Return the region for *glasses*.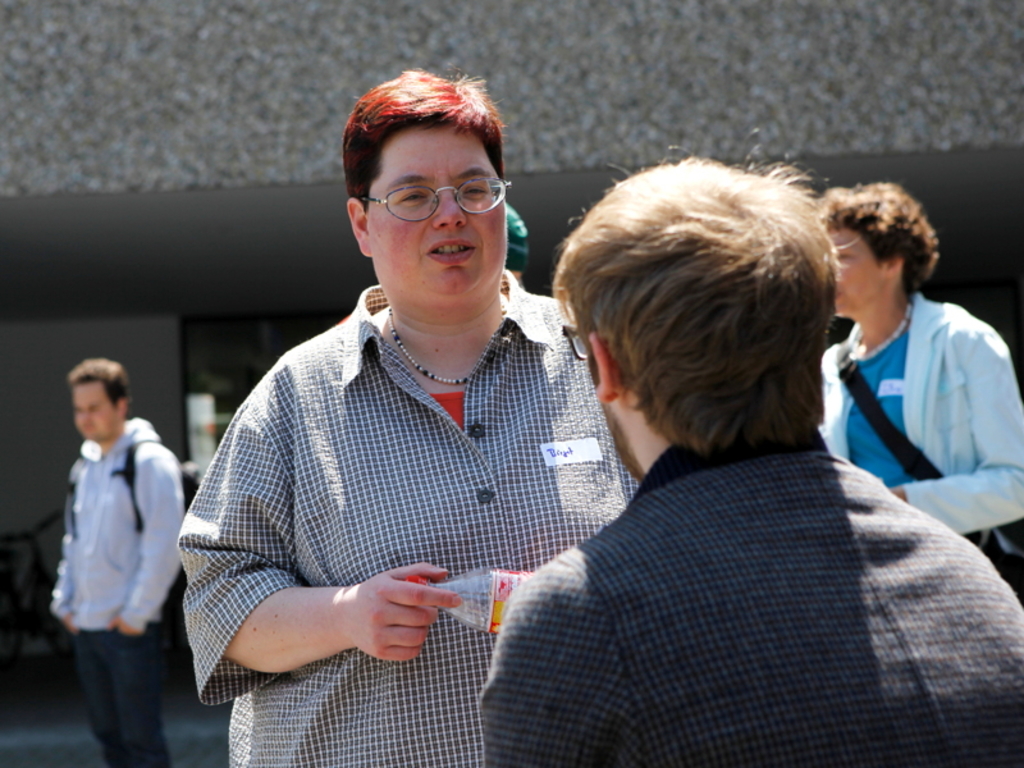
box(558, 321, 594, 358).
